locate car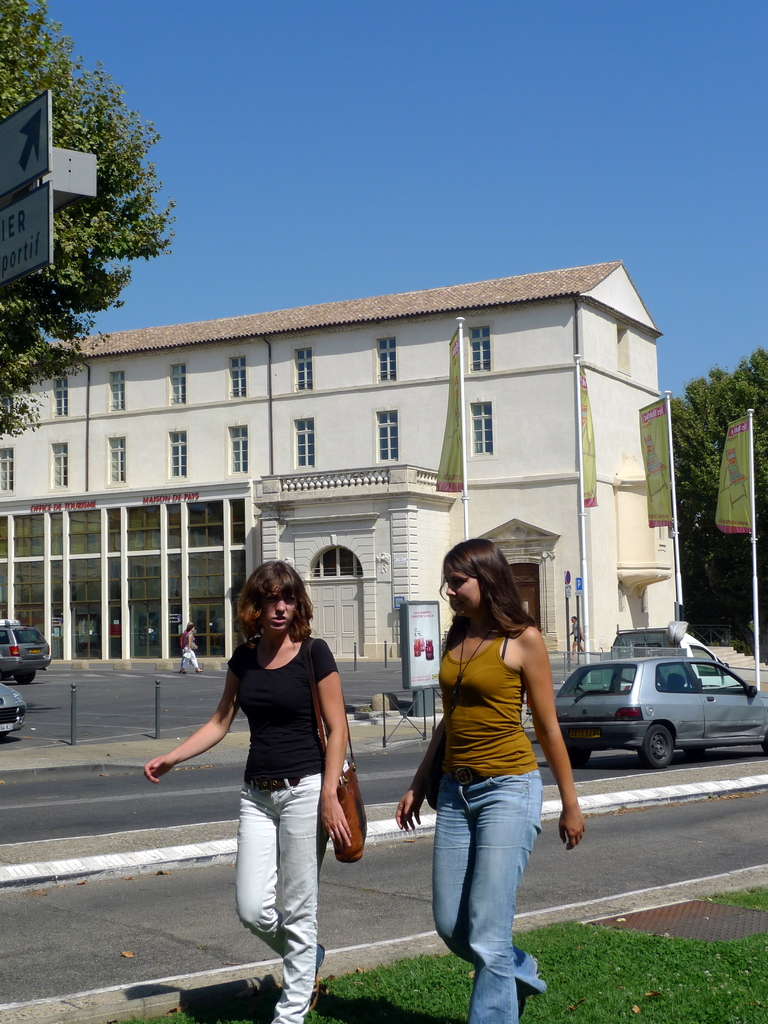
0, 685, 31, 746
